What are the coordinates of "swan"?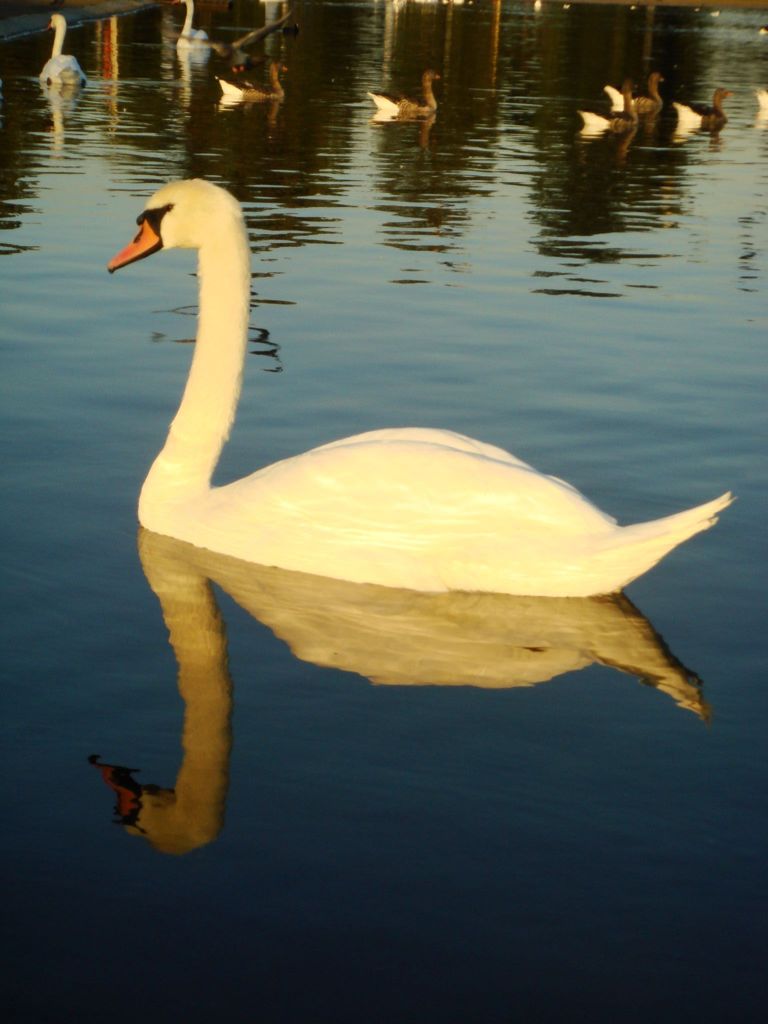
(99,169,740,580).
